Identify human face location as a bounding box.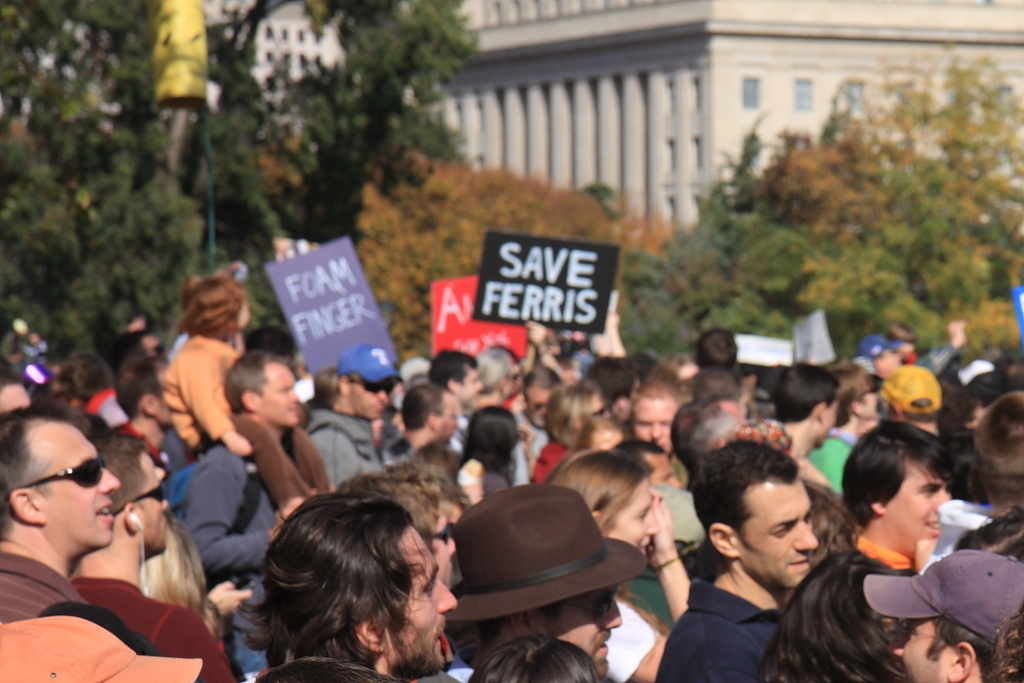
853/381/878/421.
